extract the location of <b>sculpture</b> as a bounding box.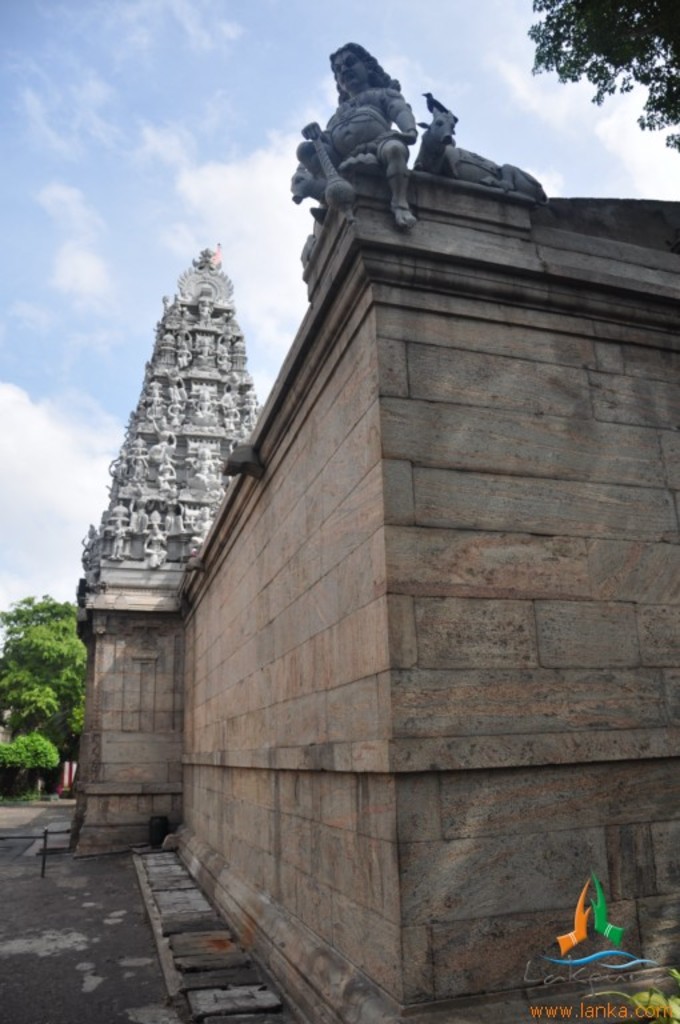
<box>413,109,548,203</box>.
